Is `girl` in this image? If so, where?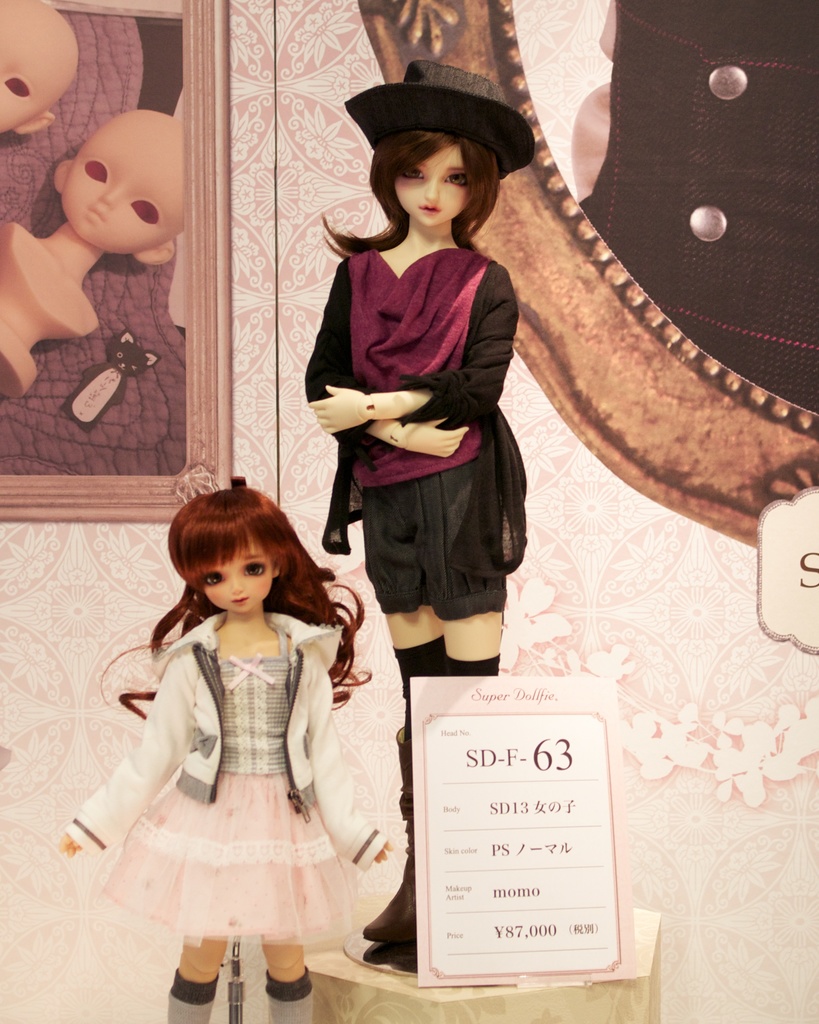
Yes, at <region>305, 61, 537, 968</region>.
